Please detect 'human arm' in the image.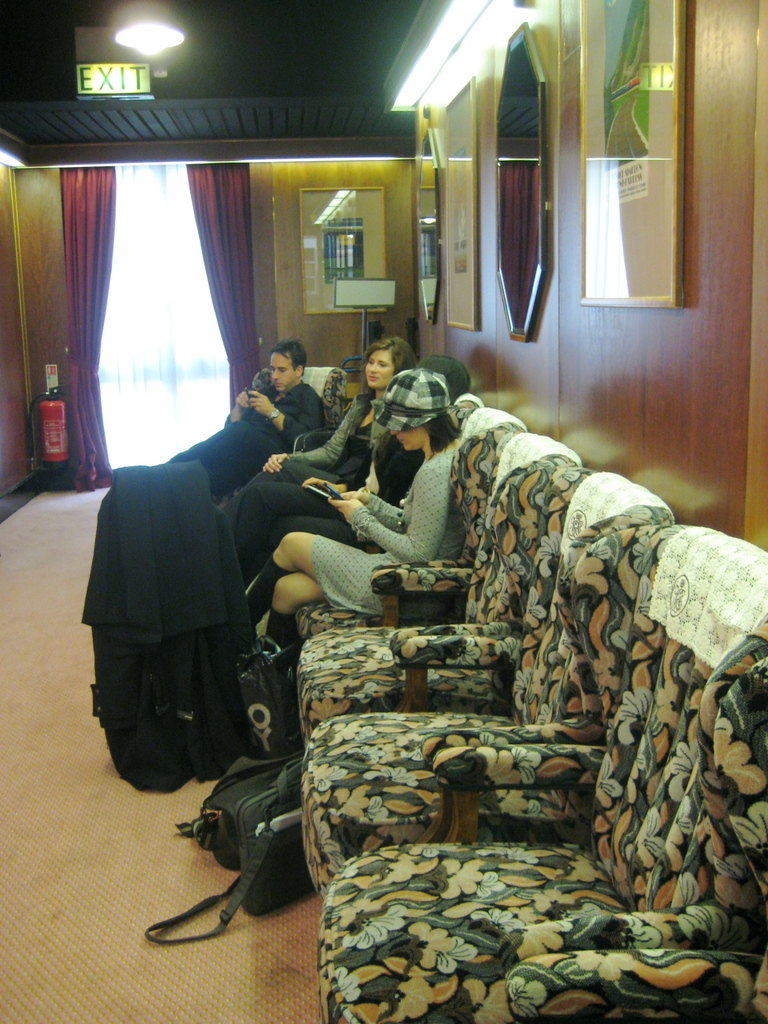
l=318, t=464, r=452, b=569.
